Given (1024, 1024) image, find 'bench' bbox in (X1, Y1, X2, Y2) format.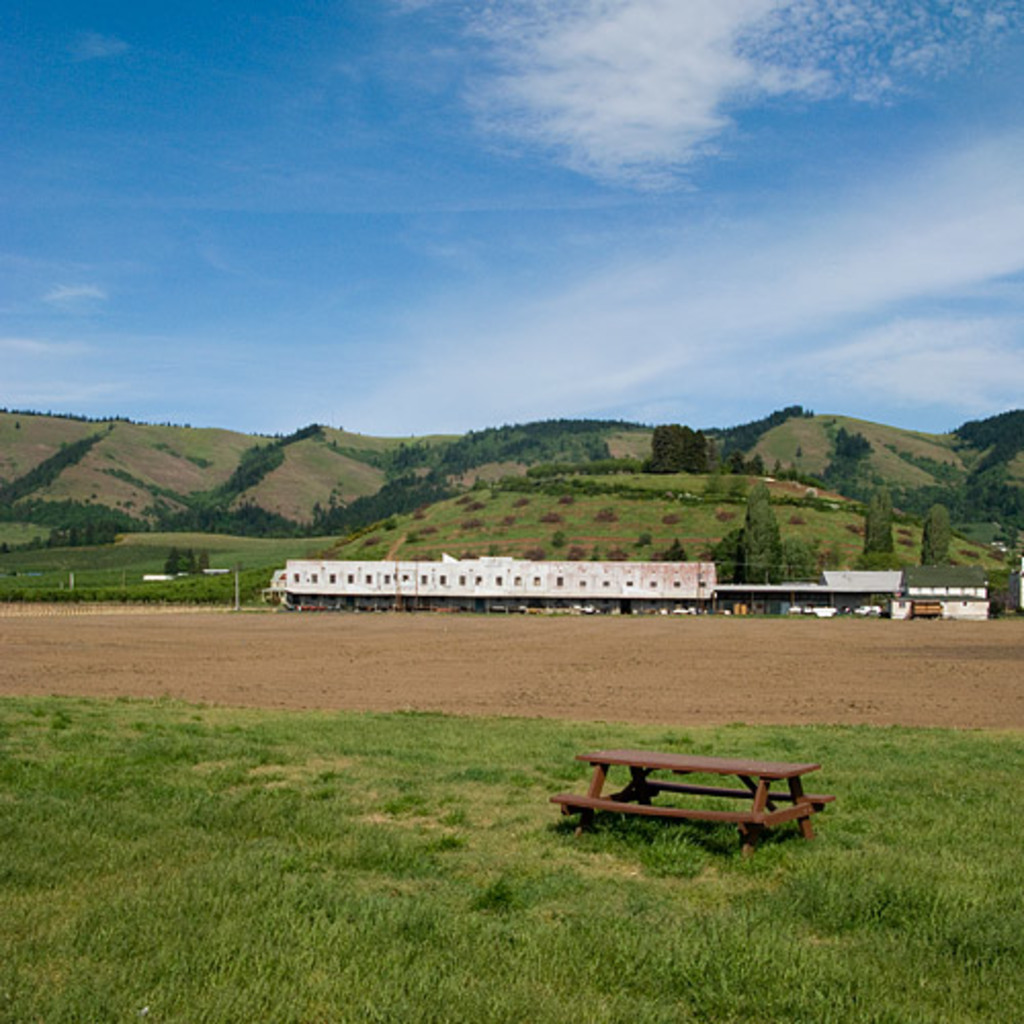
(553, 733, 838, 860).
